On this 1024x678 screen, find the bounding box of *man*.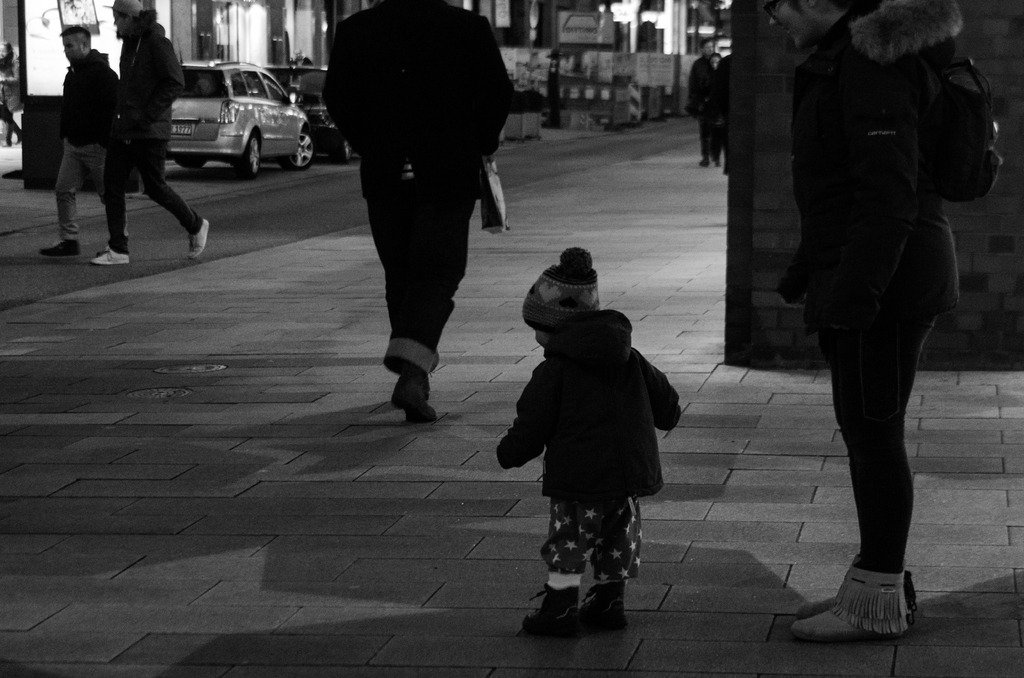
Bounding box: l=41, t=24, r=121, b=257.
